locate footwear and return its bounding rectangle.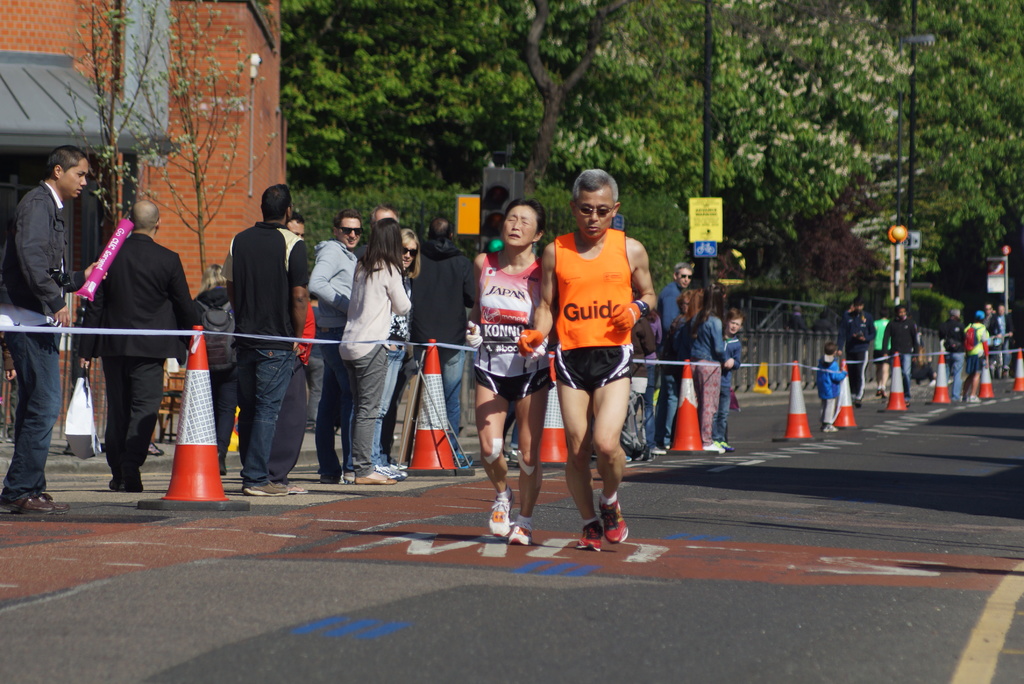
384 457 406 478.
